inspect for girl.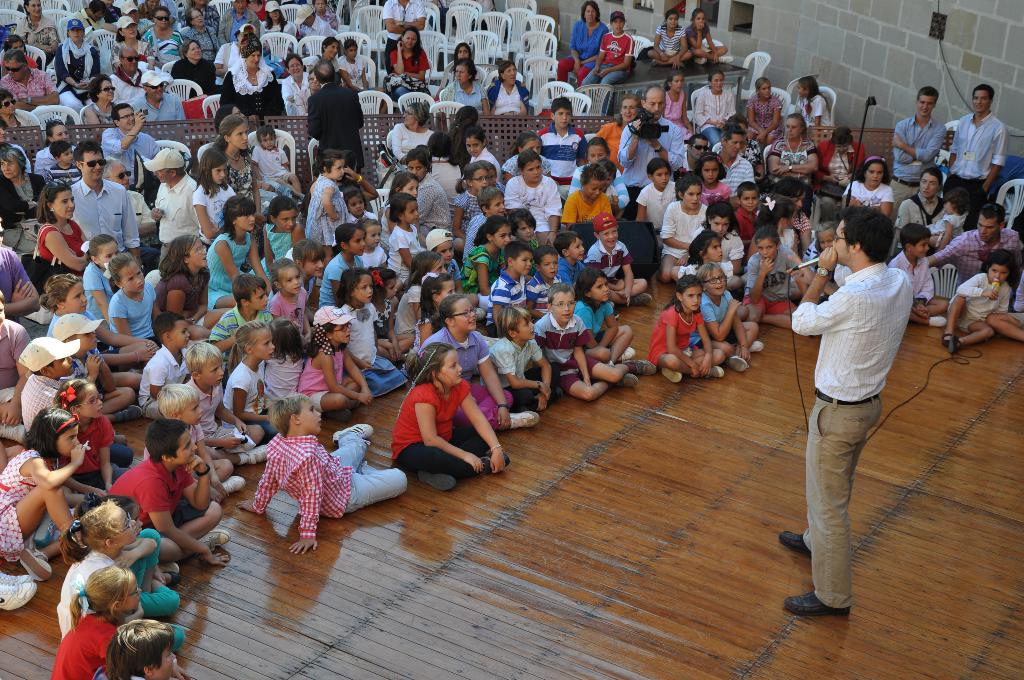
Inspection: l=428, t=300, r=538, b=429.
